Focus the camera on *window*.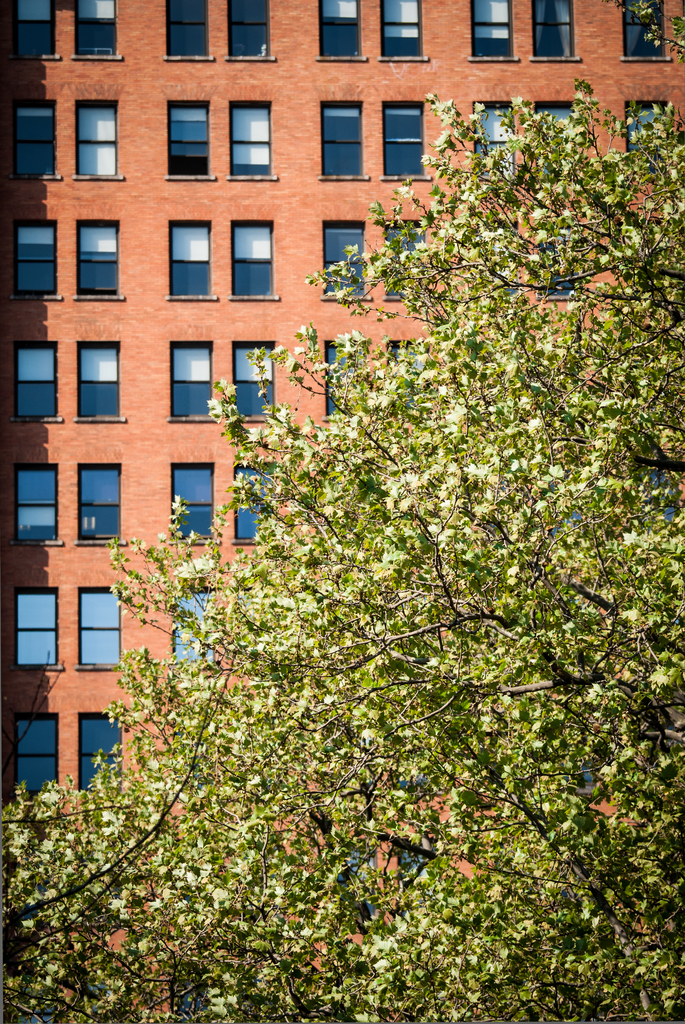
Focus region: select_region(10, 3, 59, 65).
